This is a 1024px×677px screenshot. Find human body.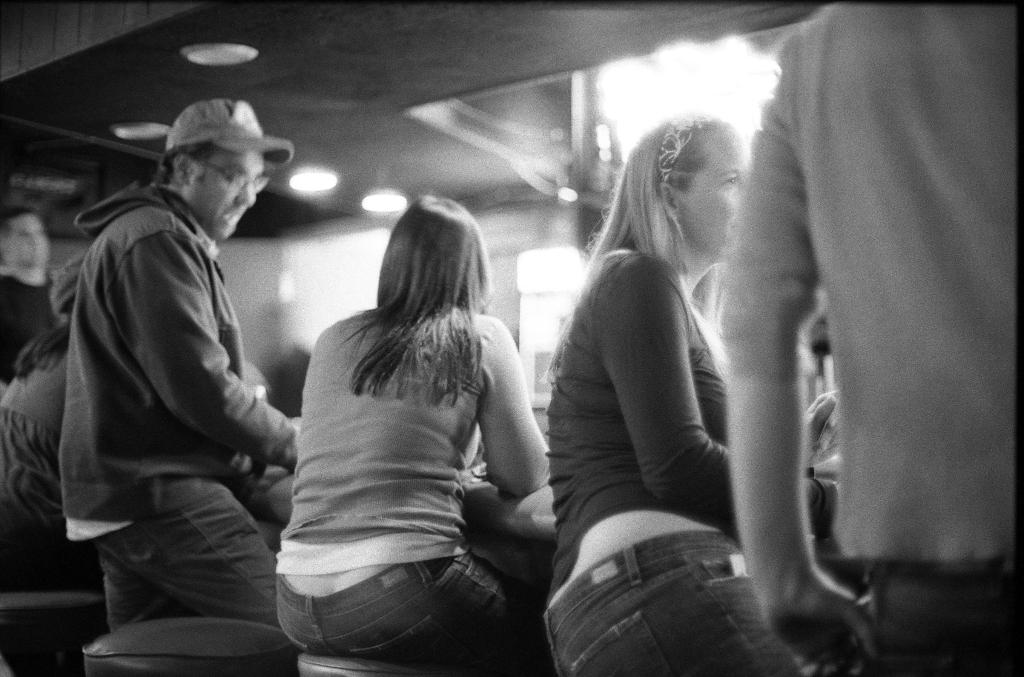
Bounding box: locate(545, 251, 840, 676).
